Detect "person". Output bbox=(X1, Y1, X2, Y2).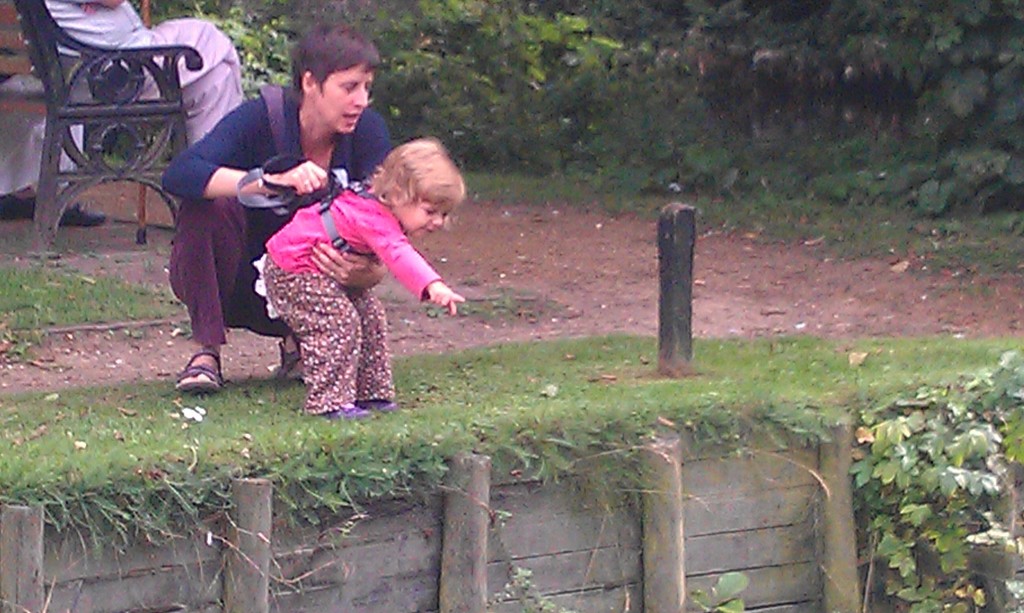
bbox=(0, 0, 106, 226).
